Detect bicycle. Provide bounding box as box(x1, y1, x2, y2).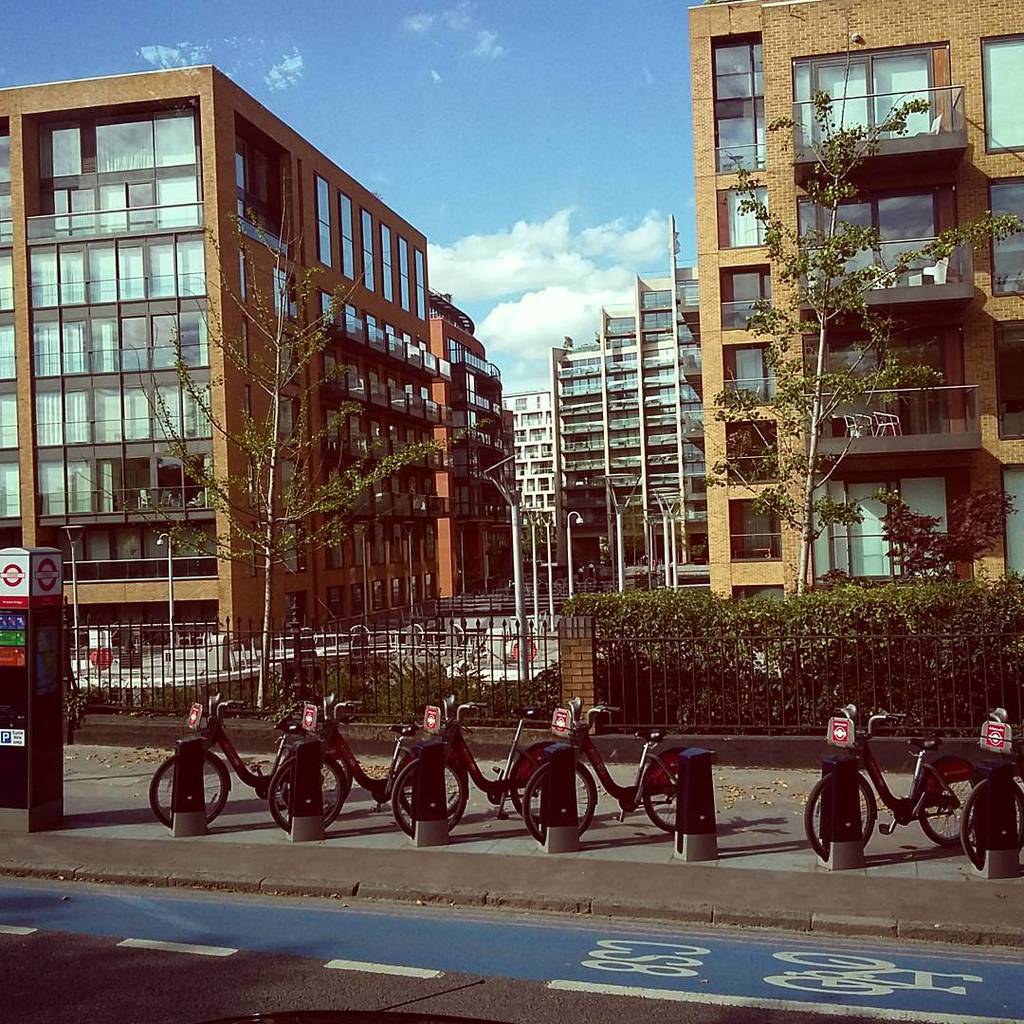
box(795, 704, 980, 862).
